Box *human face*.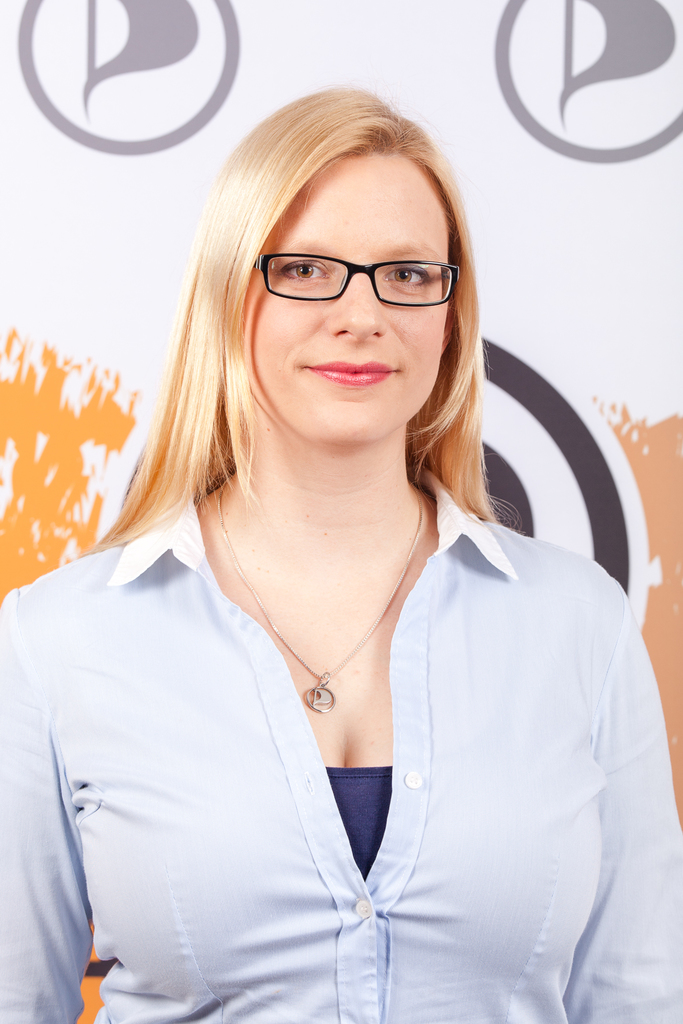
(244,151,454,449).
